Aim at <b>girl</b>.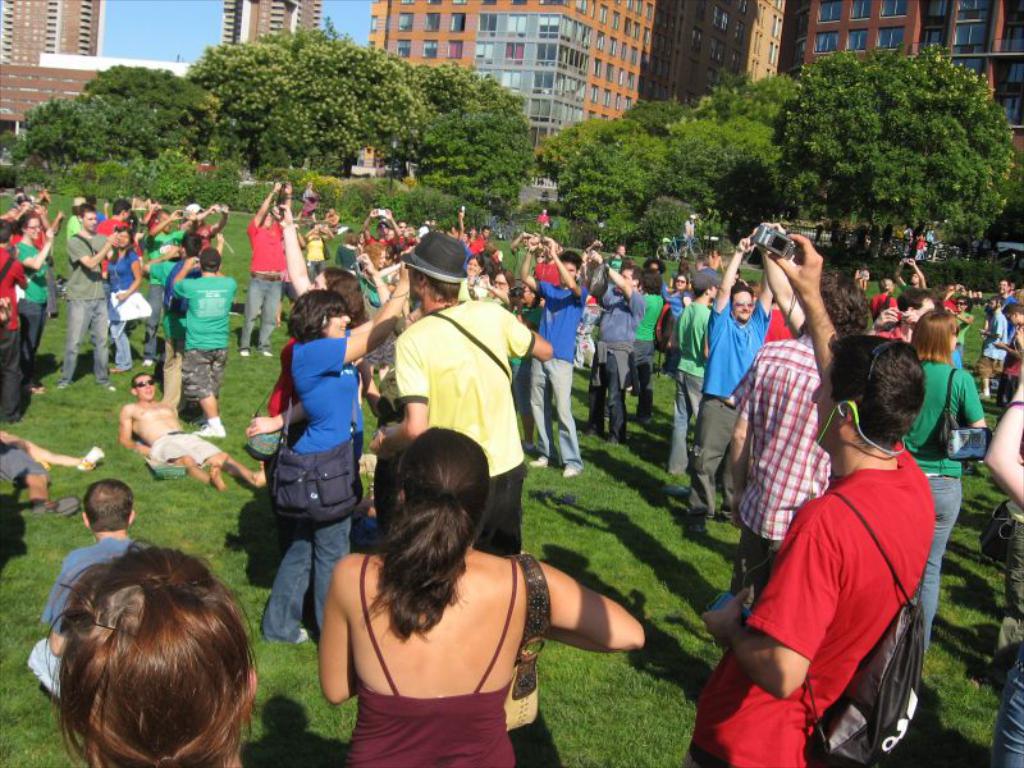
Aimed at l=314, t=426, r=646, b=767.
